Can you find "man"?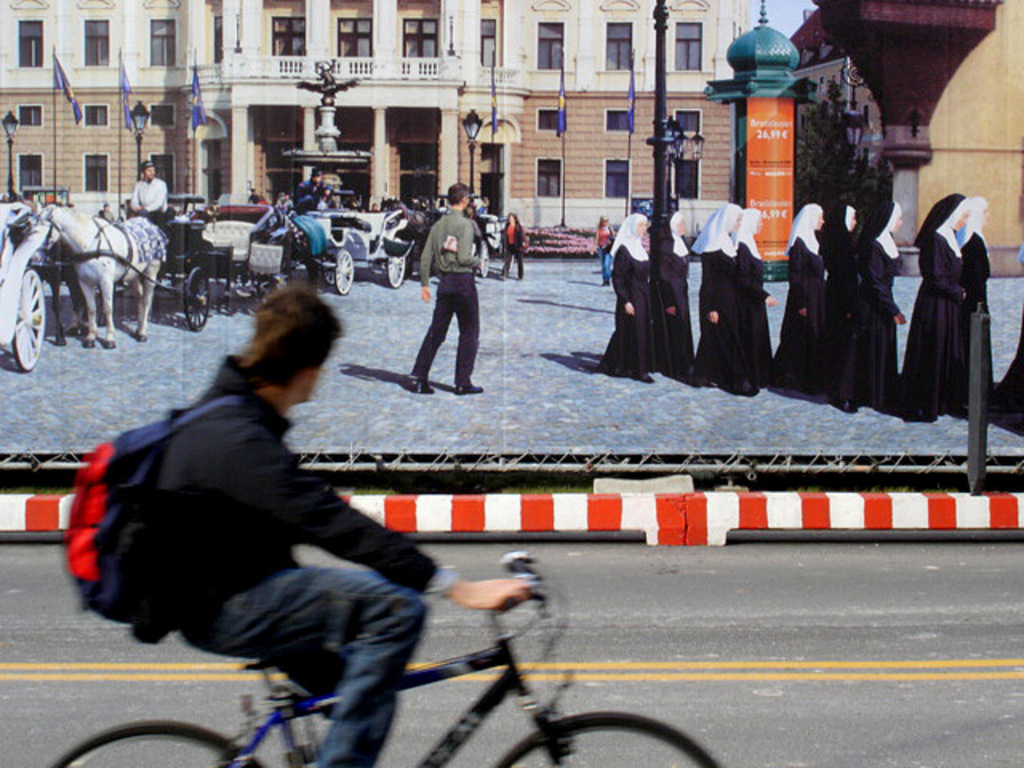
Yes, bounding box: [80, 310, 474, 742].
